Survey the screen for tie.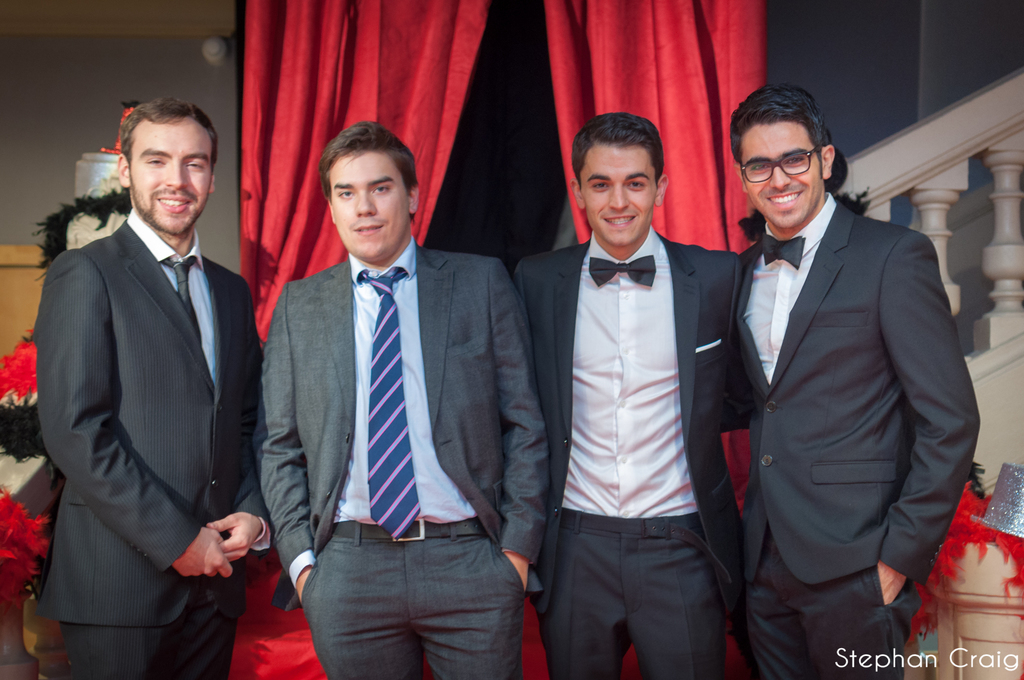
Survey found: x1=164, y1=256, x2=200, y2=344.
